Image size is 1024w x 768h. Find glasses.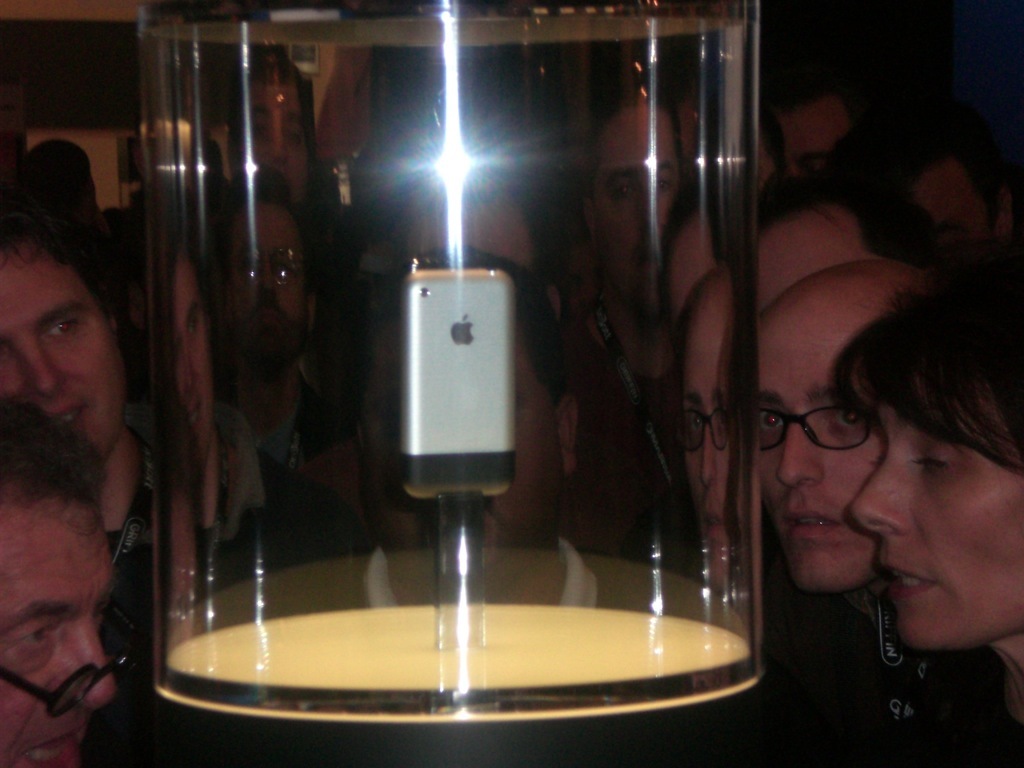
{"x1": 236, "y1": 247, "x2": 305, "y2": 277}.
